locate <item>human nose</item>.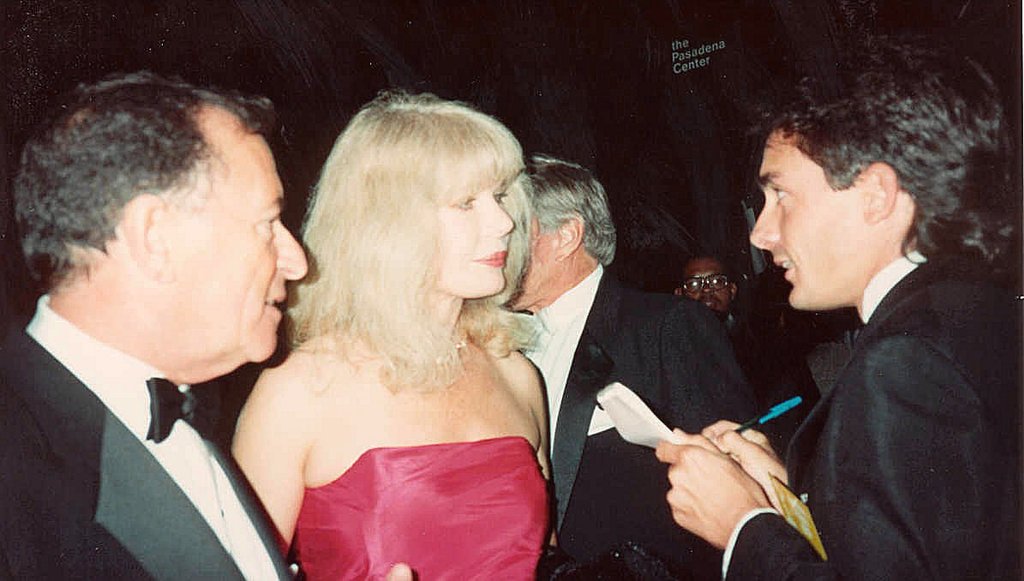
Bounding box: box=[481, 193, 517, 237].
